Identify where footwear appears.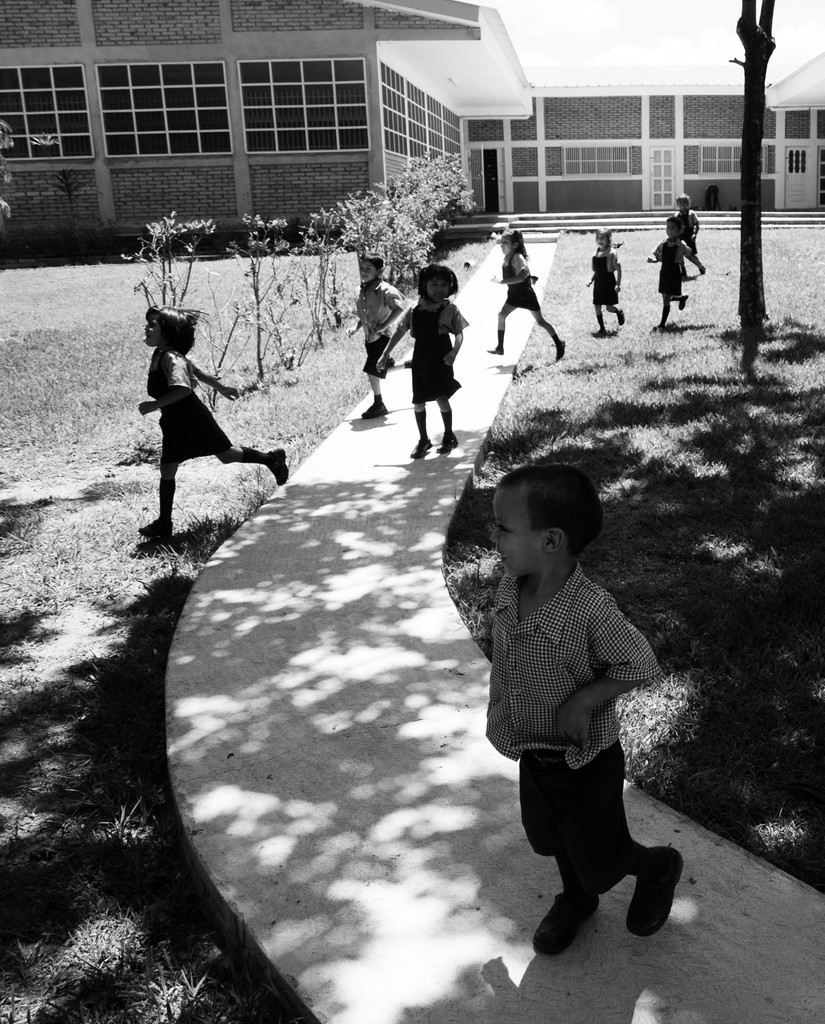
Appears at box=[557, 344, 565, 364].
